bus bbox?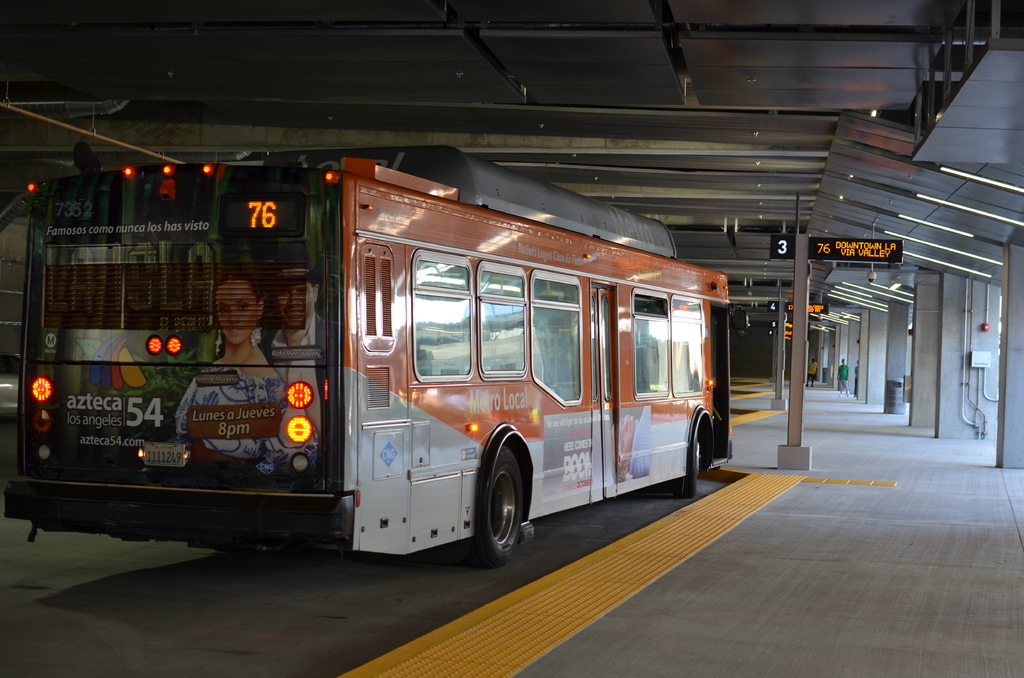
bbox(3, 138, 747, 565)
